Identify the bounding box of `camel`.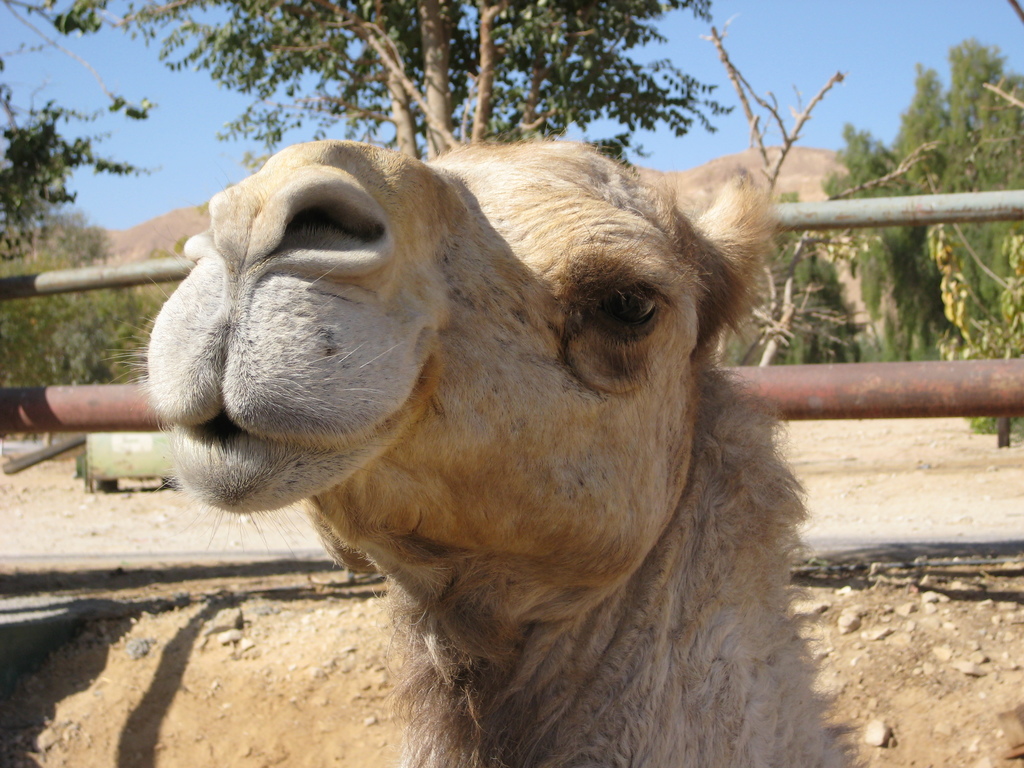
crop(99, 122, 883, 767).
